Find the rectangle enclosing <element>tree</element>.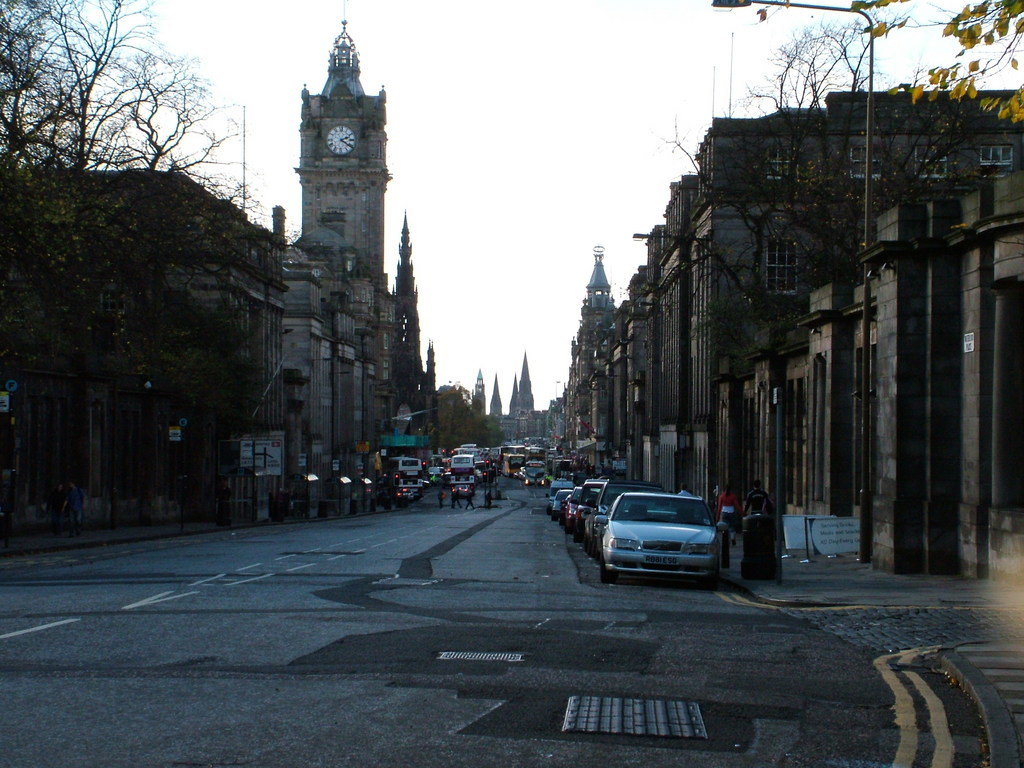
<bbox>0, 0, 269, 518</bbox>.
